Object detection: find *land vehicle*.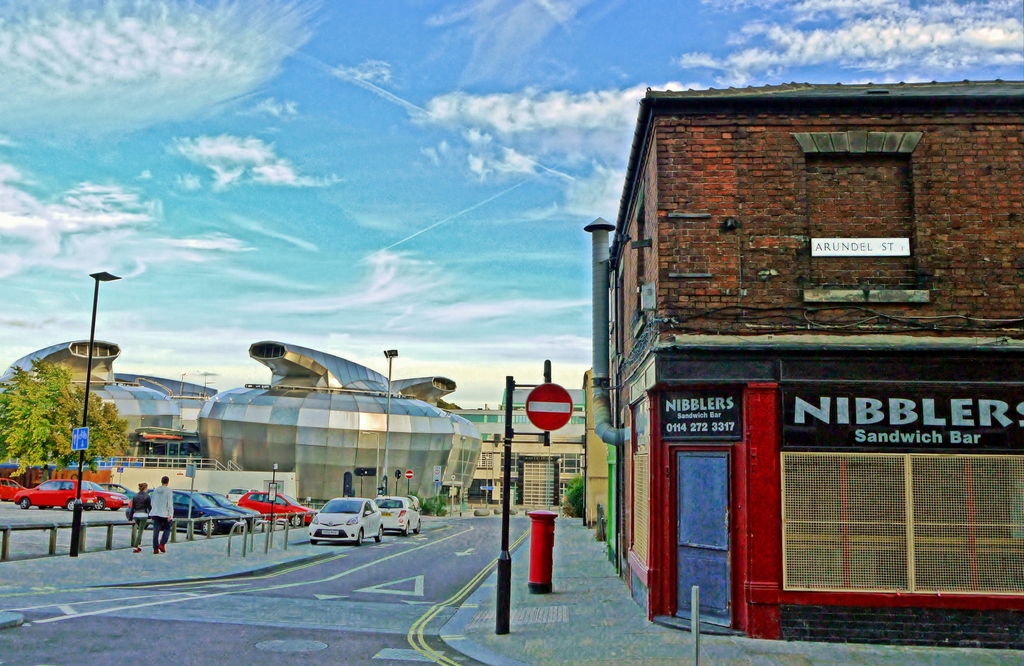
239/486/310/523.
